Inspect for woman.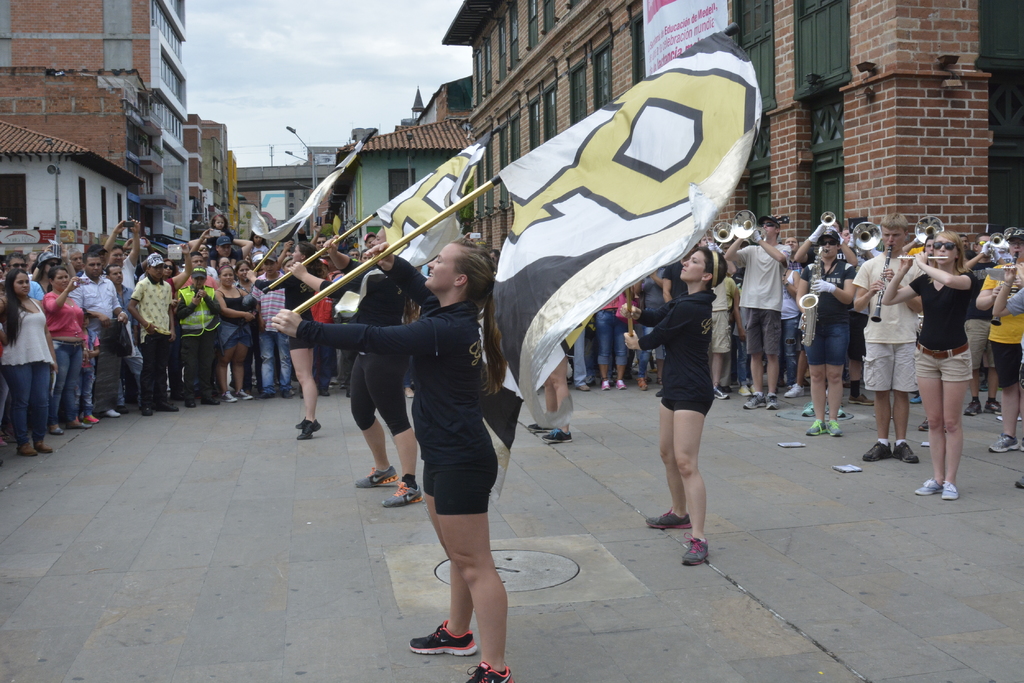
Inspection: bbox=(881, 230, 978, 499).
